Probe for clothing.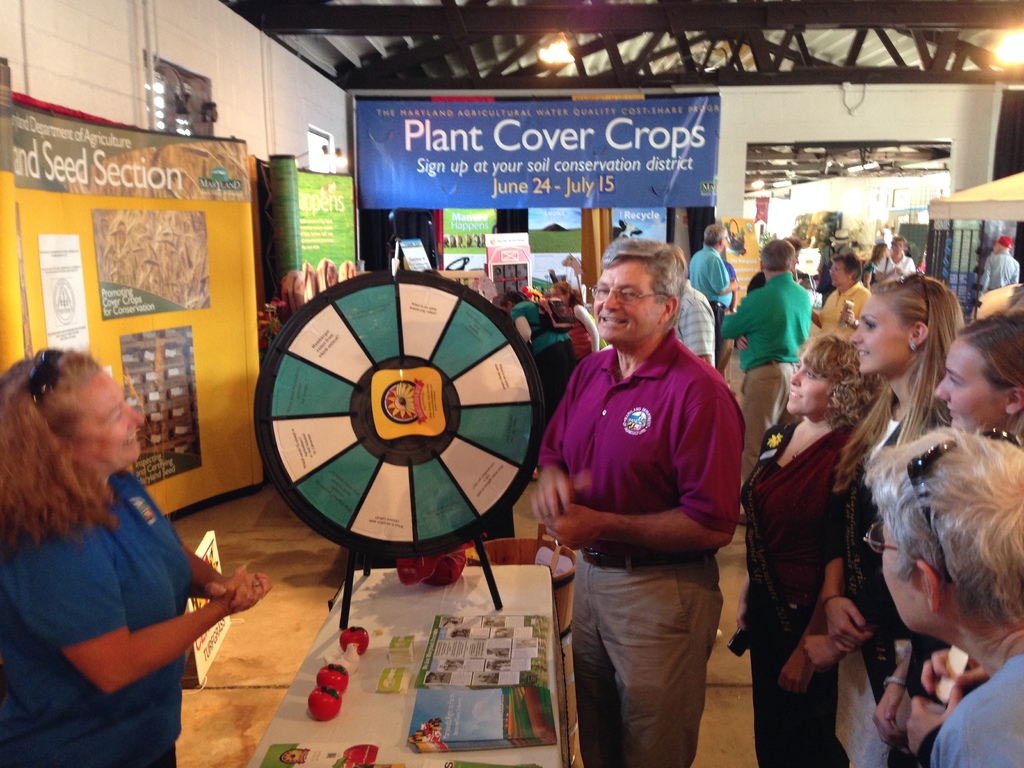
Probe result: <region>867, 261, 881, 282</region>.
